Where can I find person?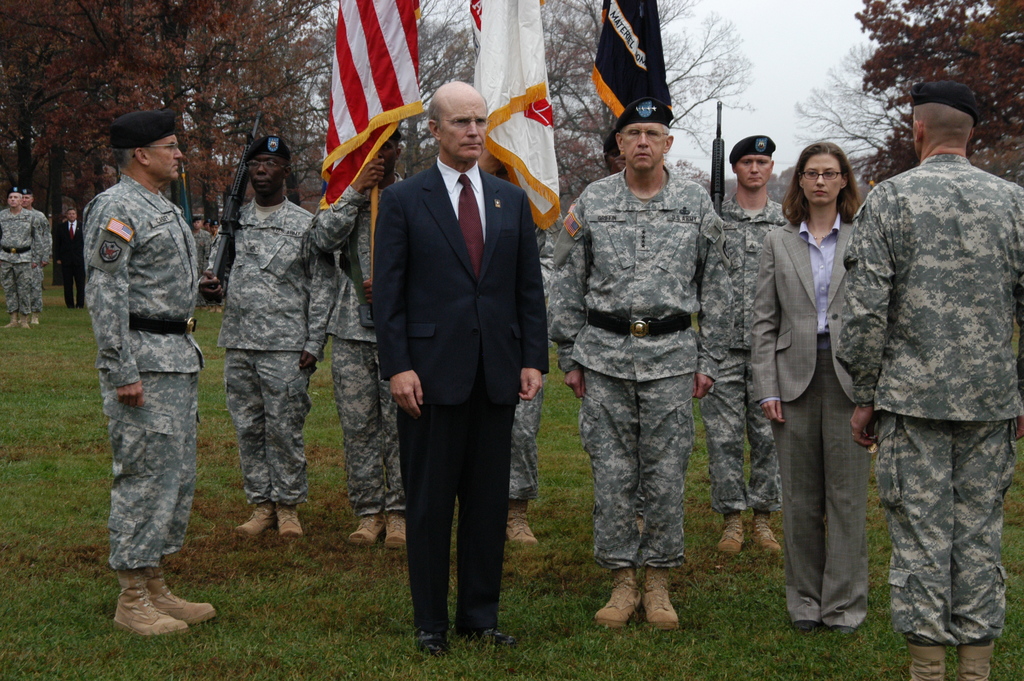
You can find it at select_region(191, 213, 214, 297).
